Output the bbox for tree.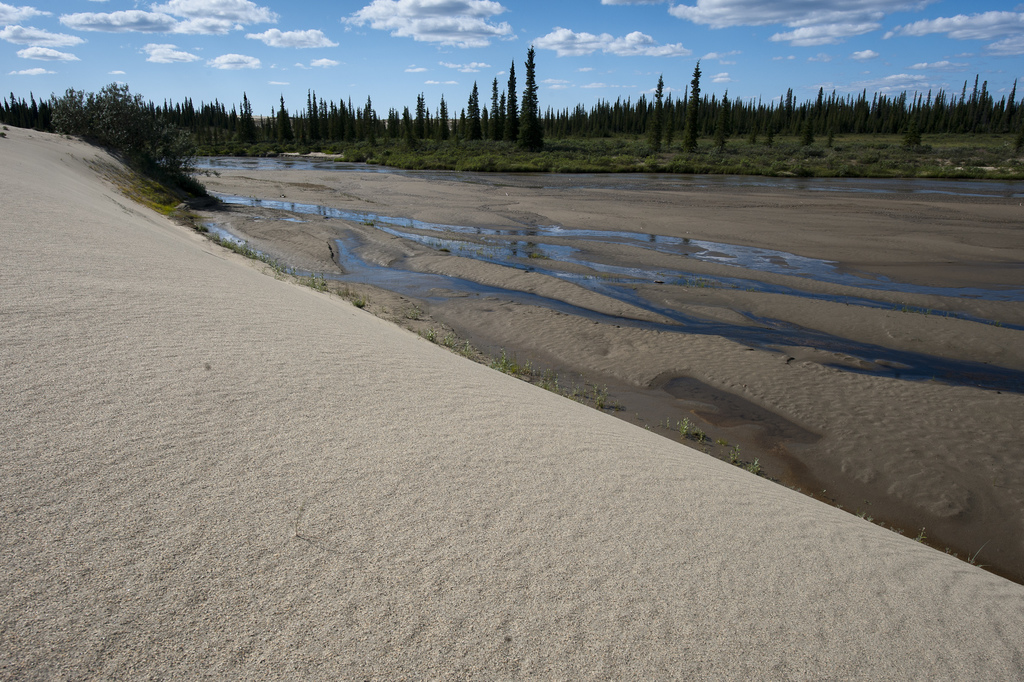
left=401, top=106, right=420, bottom=146.
